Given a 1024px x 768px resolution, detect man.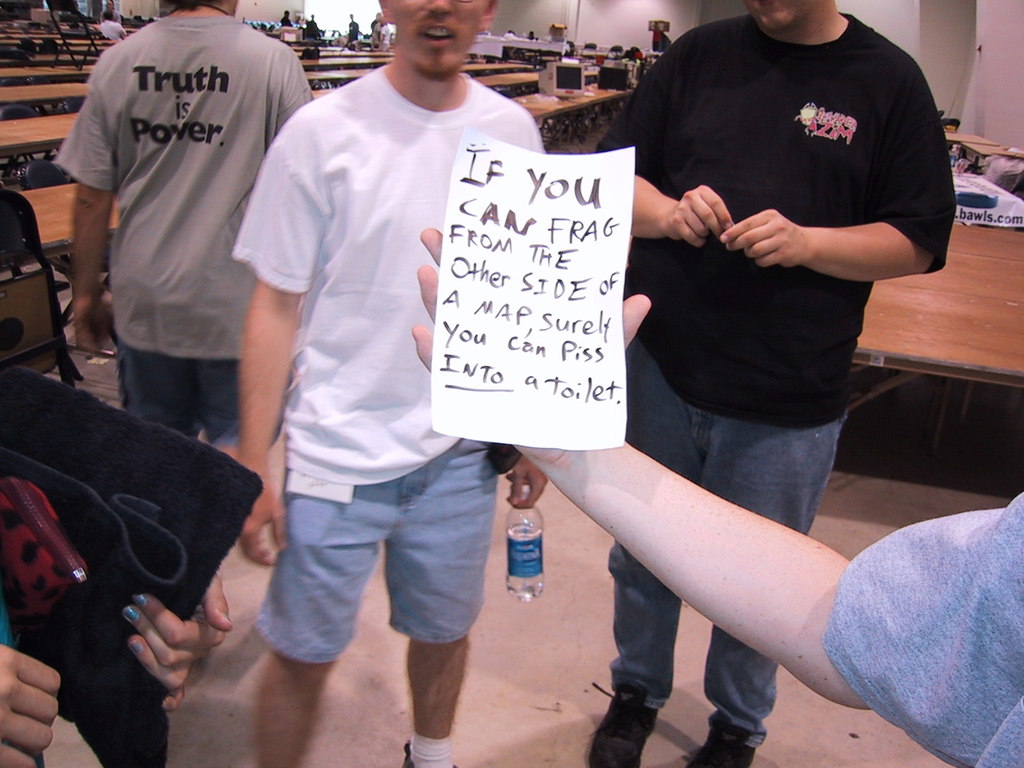
pyautogui.locateOnScreen(502, 28, 515, 42).
